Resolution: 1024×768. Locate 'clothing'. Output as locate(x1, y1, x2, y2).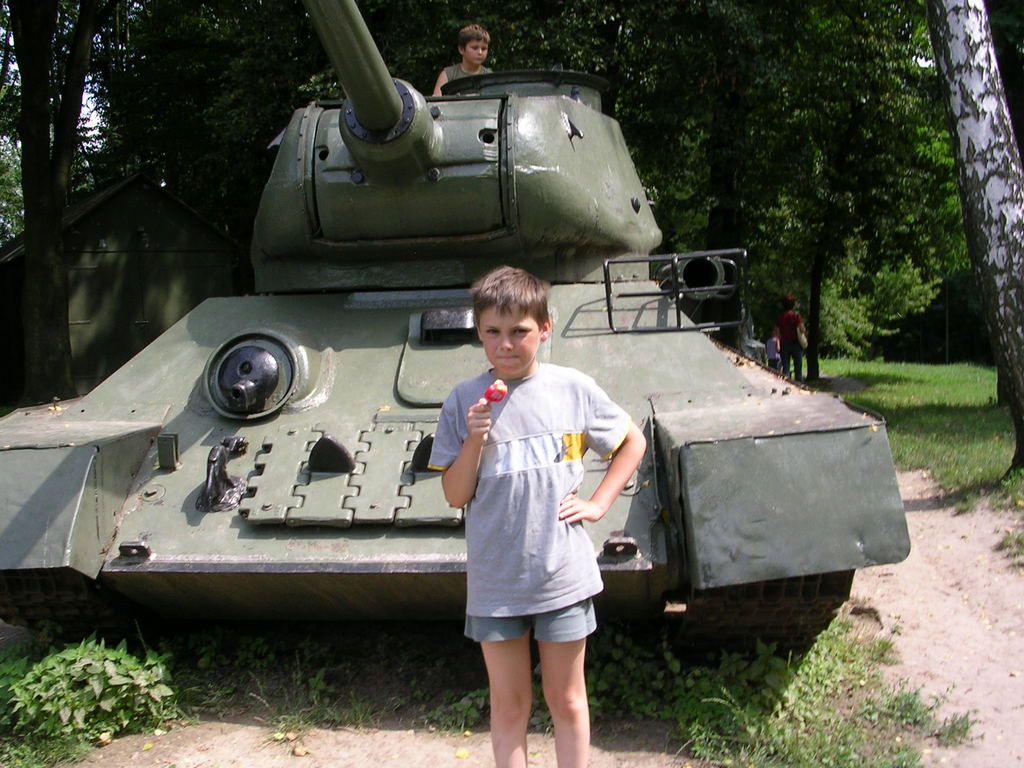
locate(766, 337, 782, 376).
